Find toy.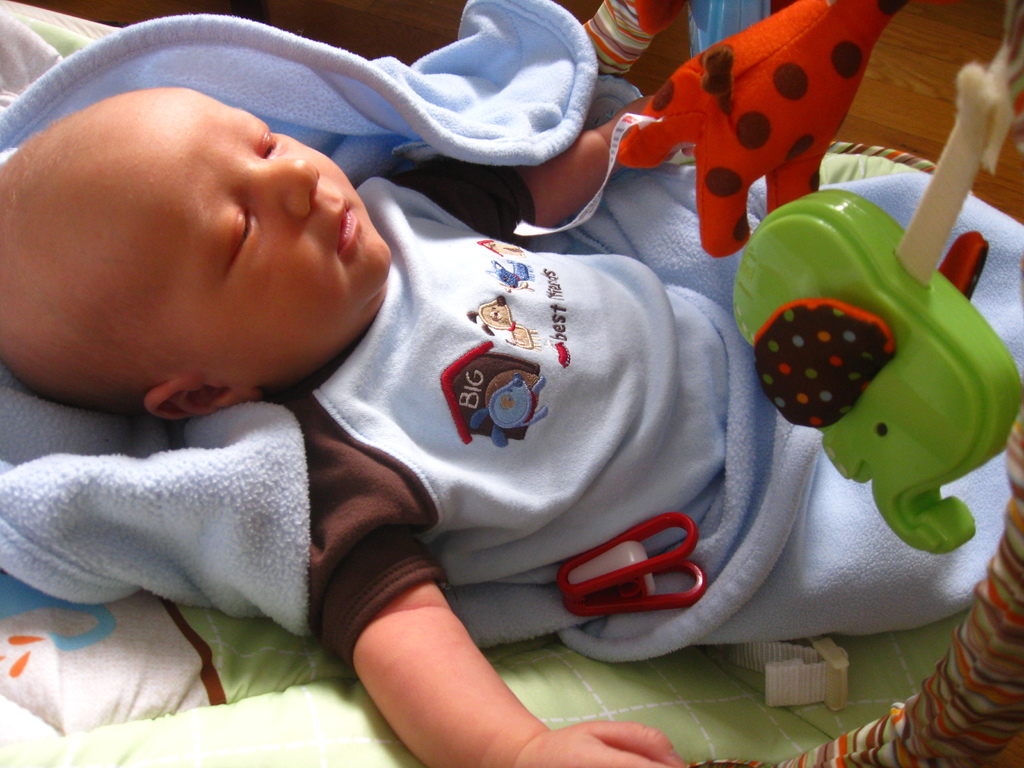
725,47,1023,566.
